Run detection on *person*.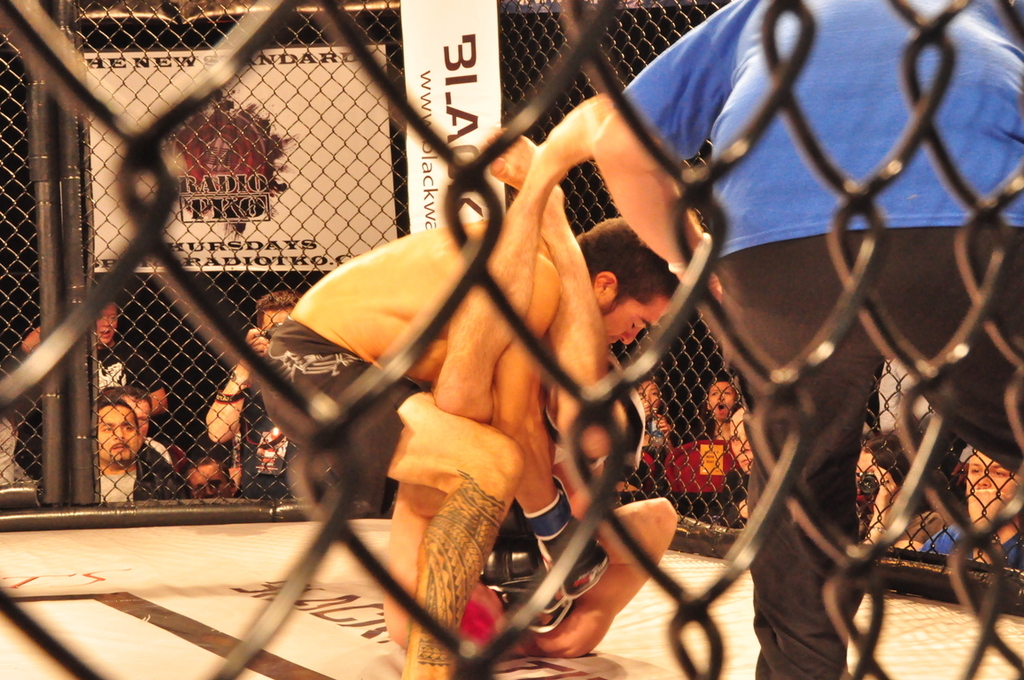
Result: (left=19, top=300, right=167, bottom=415).
